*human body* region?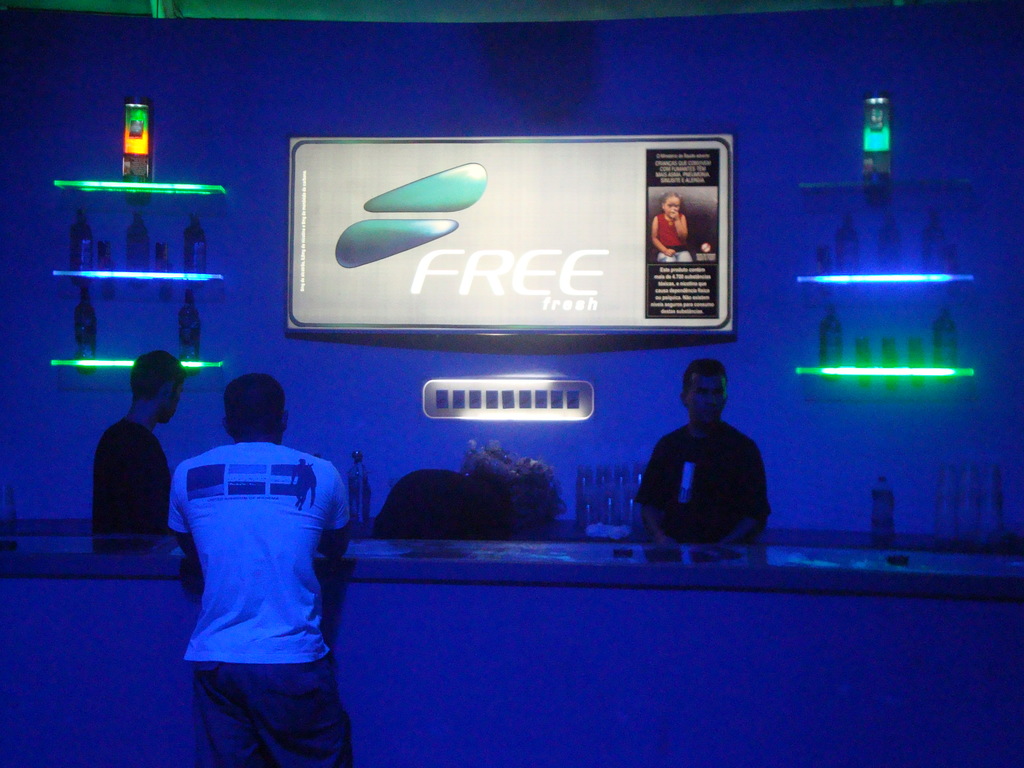
BBox(634, 356, 778, 549)
